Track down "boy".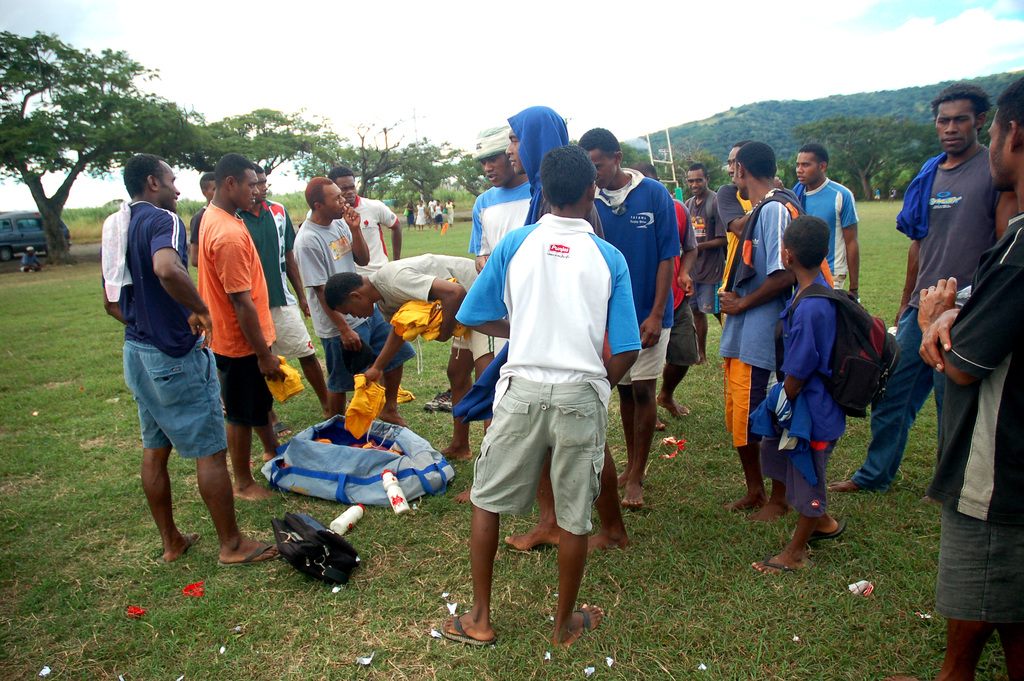
Tracked to <region>687, 163, 721, 366</region>.
